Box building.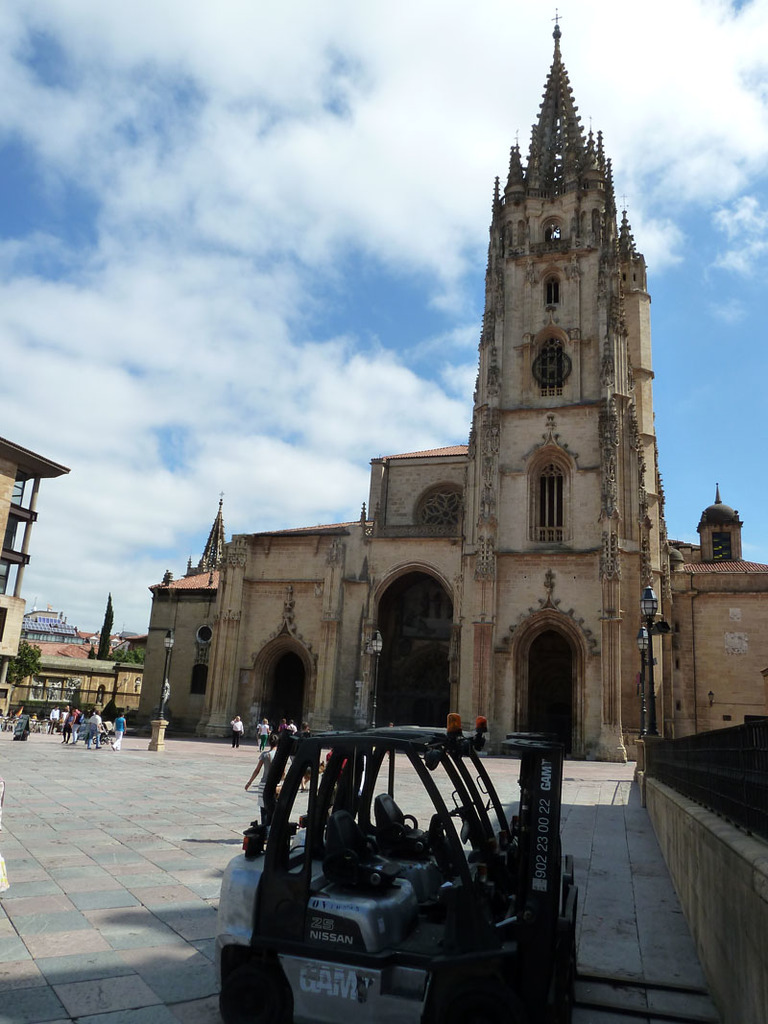
l=146, t=6, r=767, b=767.
